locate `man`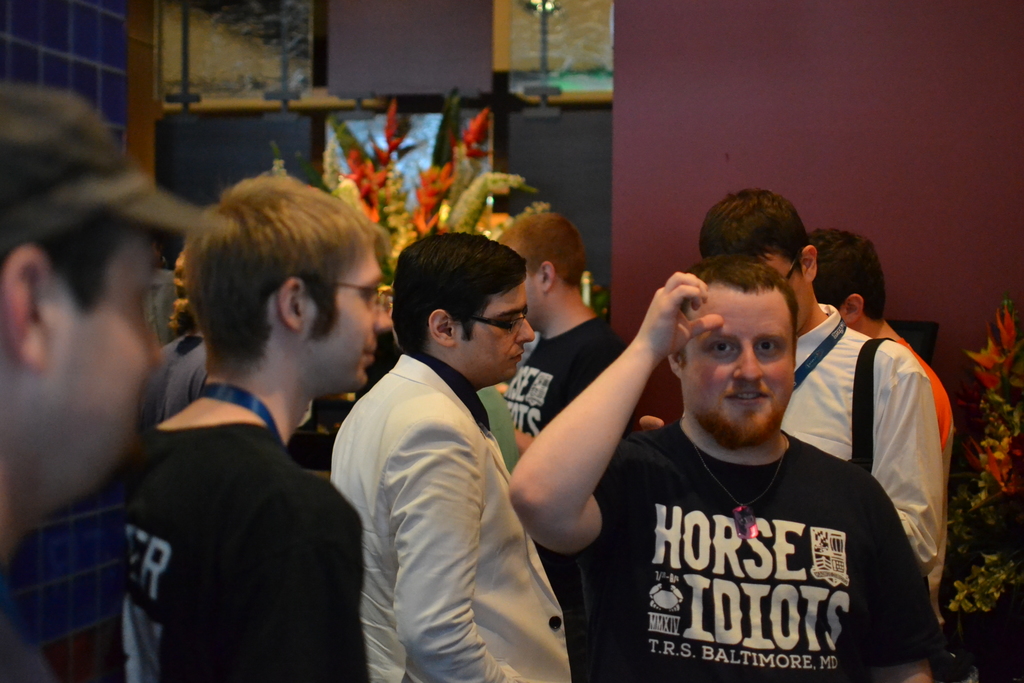
bbox(698, 188, 945, 604)
